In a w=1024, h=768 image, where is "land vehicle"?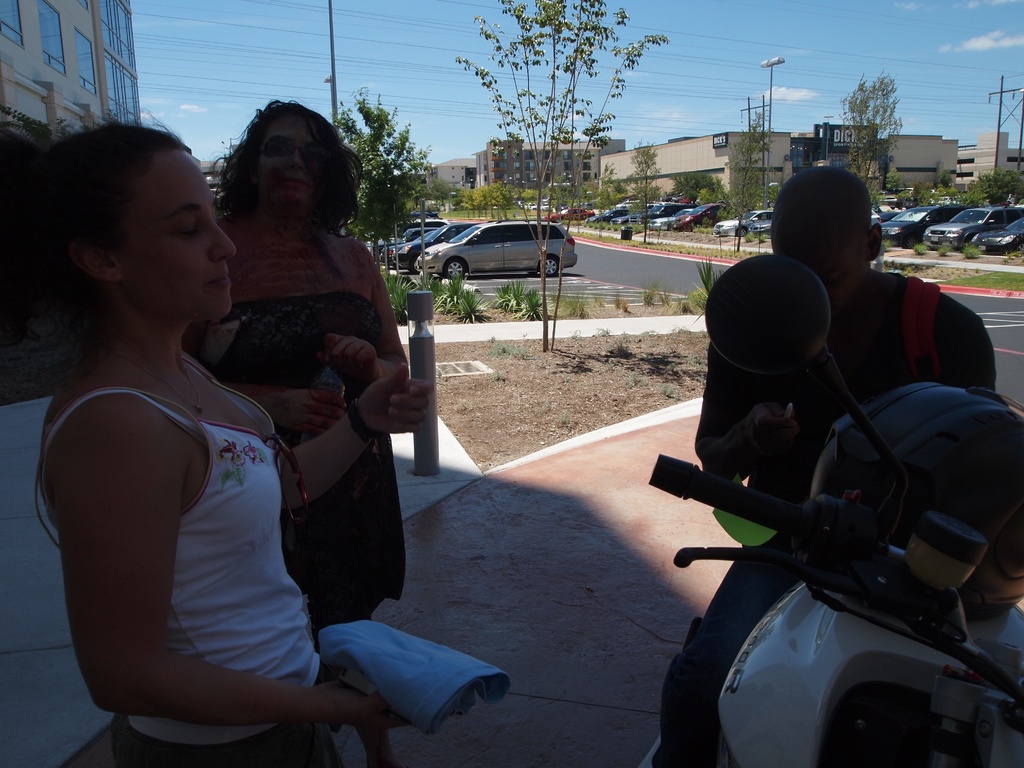
(867,207,881,227).
